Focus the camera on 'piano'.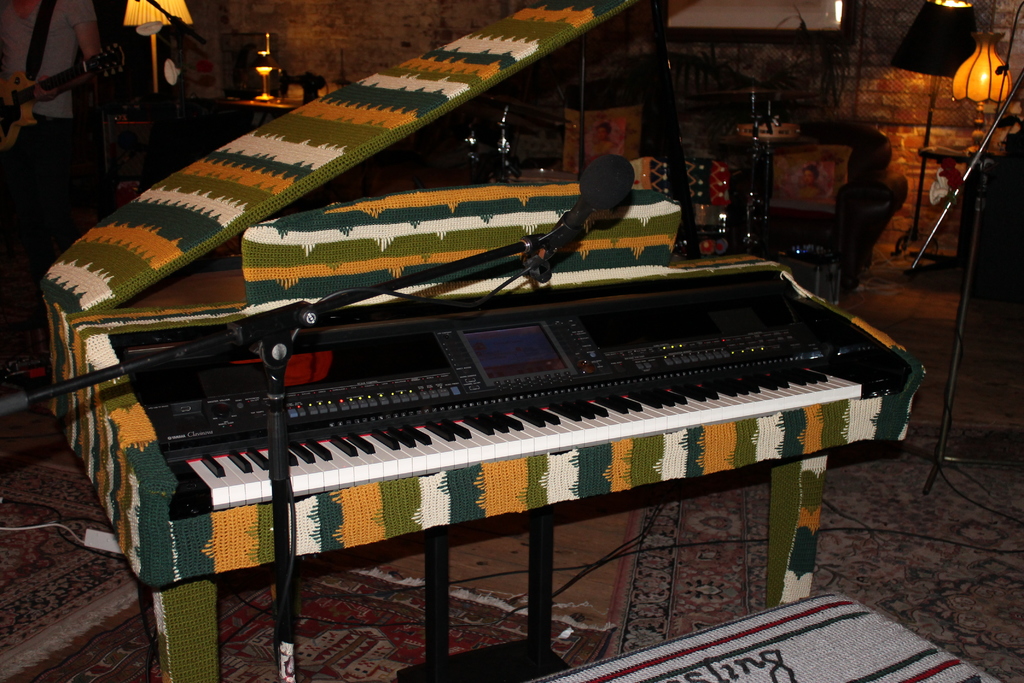
Focus region: [54, 0, 927, 682].
